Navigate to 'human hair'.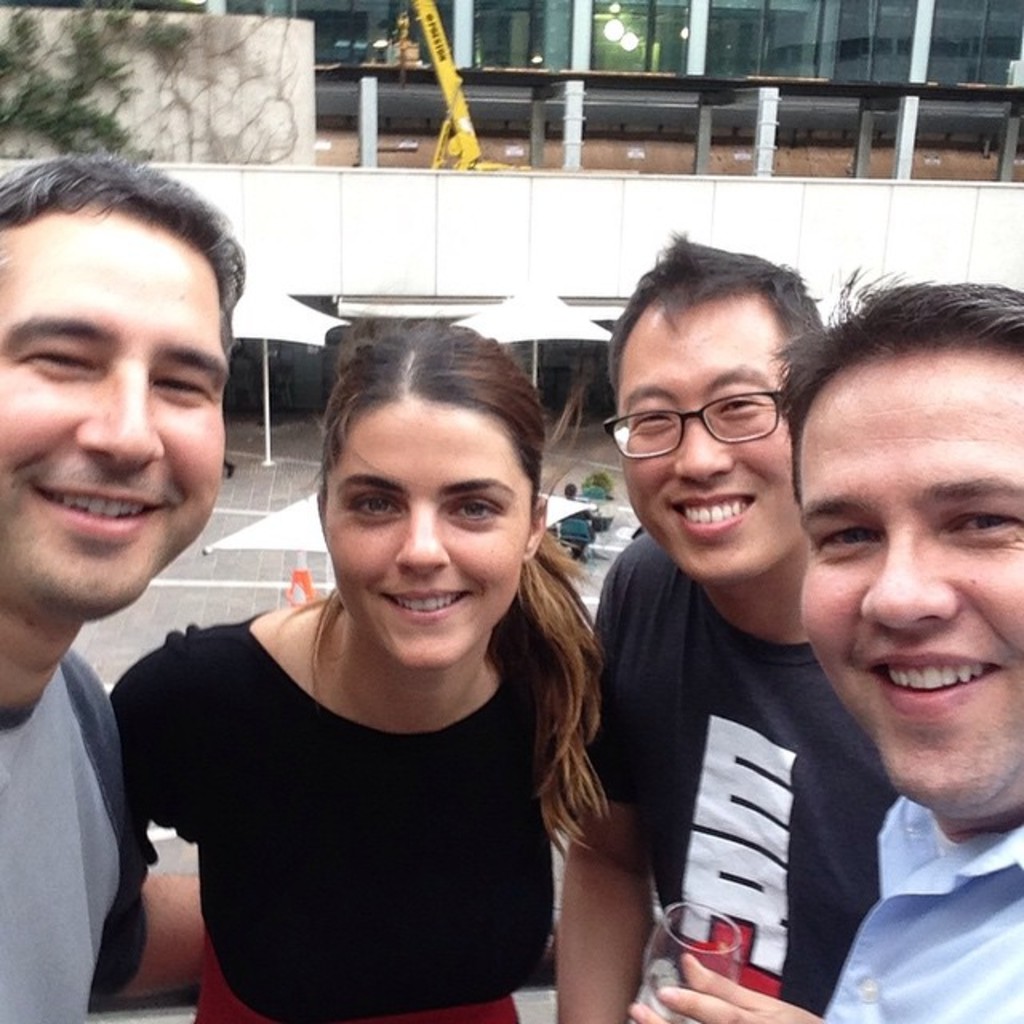
Navigation target: <box>3,150,245,296</box>.
